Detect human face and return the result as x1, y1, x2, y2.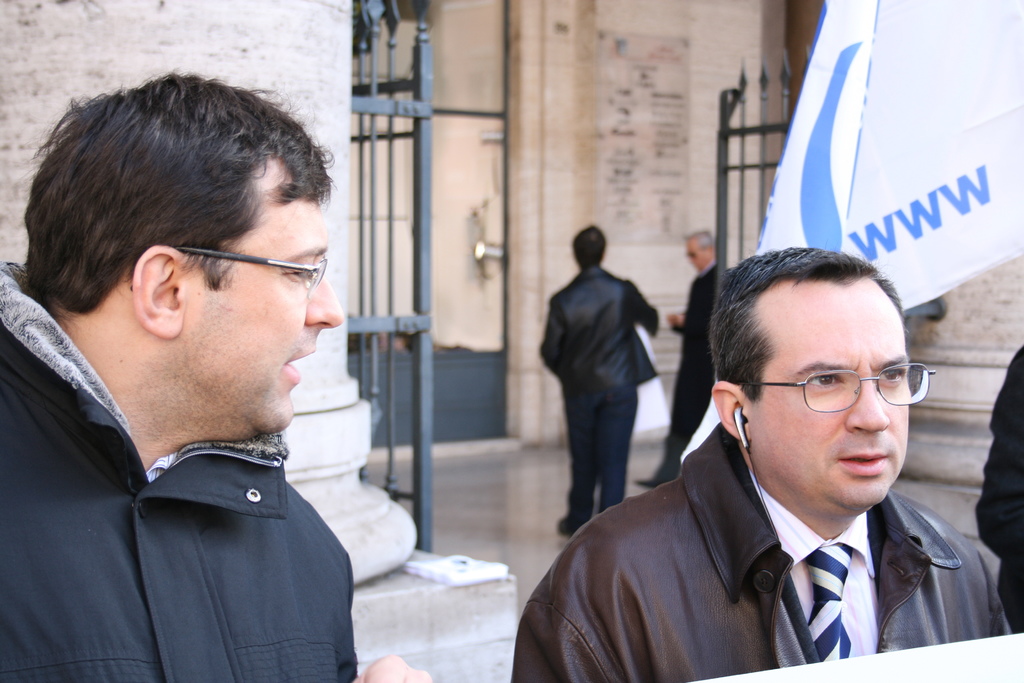
744, 274, 909, 509.
